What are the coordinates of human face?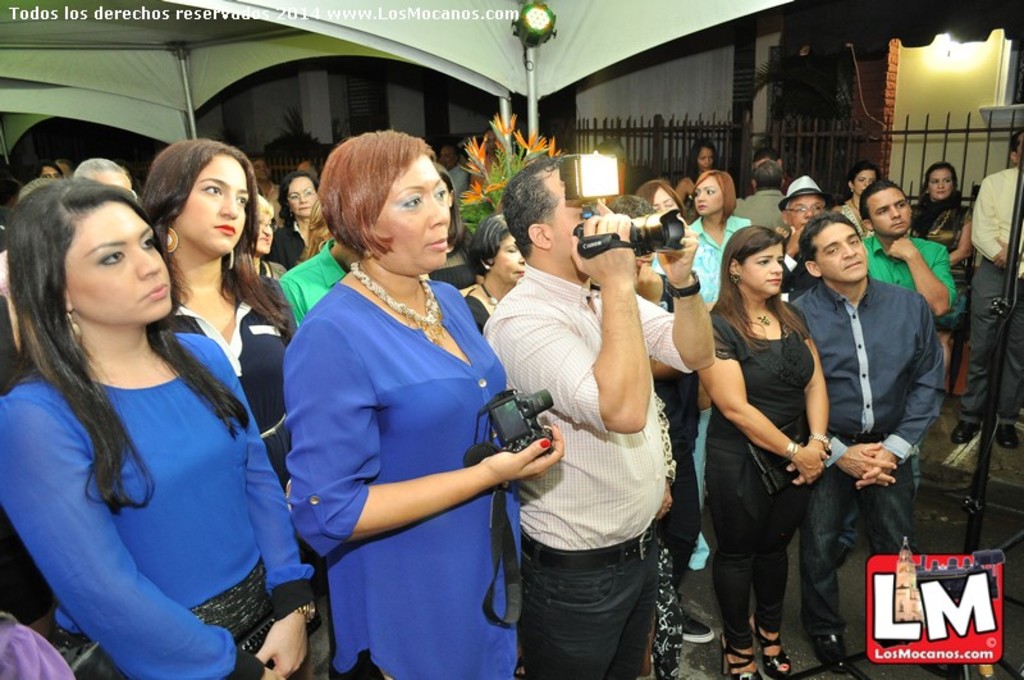
locate(632, 251, 657, 269).
